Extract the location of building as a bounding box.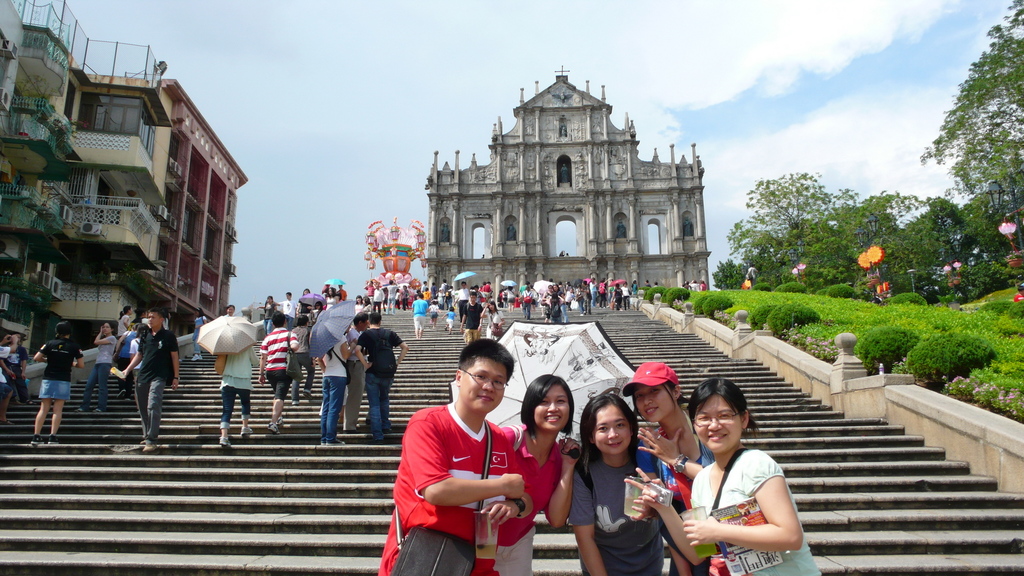
bbox(414, 62, 719, 303).
